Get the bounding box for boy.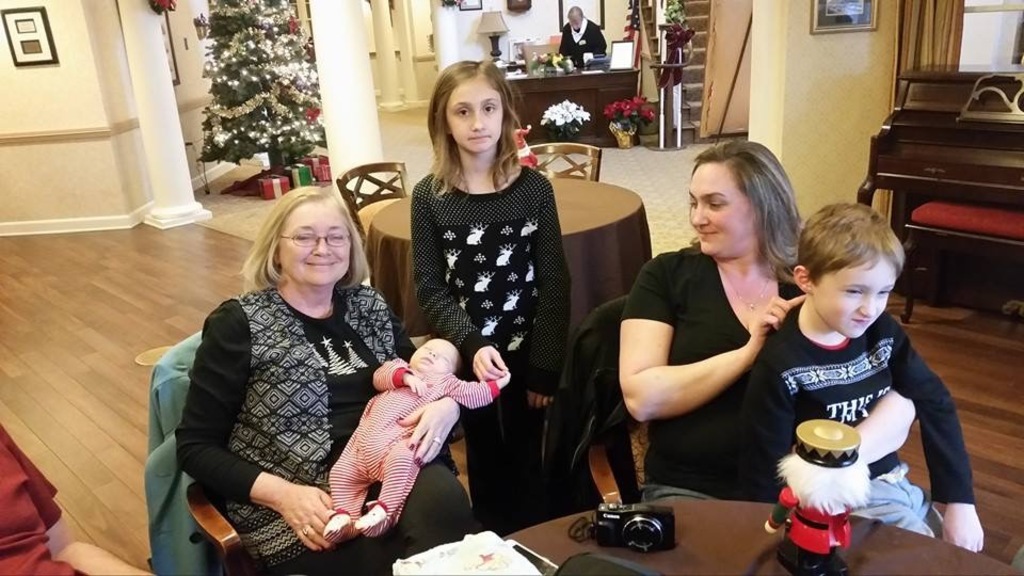
(left=311, top=342, right=507, bottom=540).
